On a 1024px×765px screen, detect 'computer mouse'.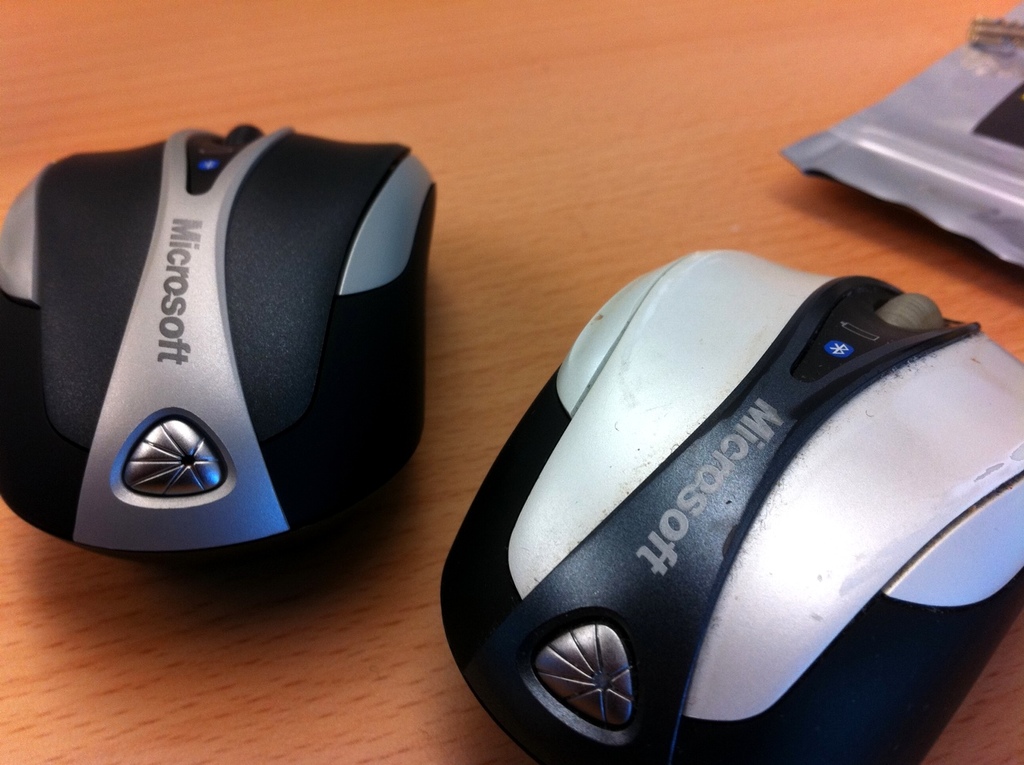
<region>0, 122, 440, 562</region>.
